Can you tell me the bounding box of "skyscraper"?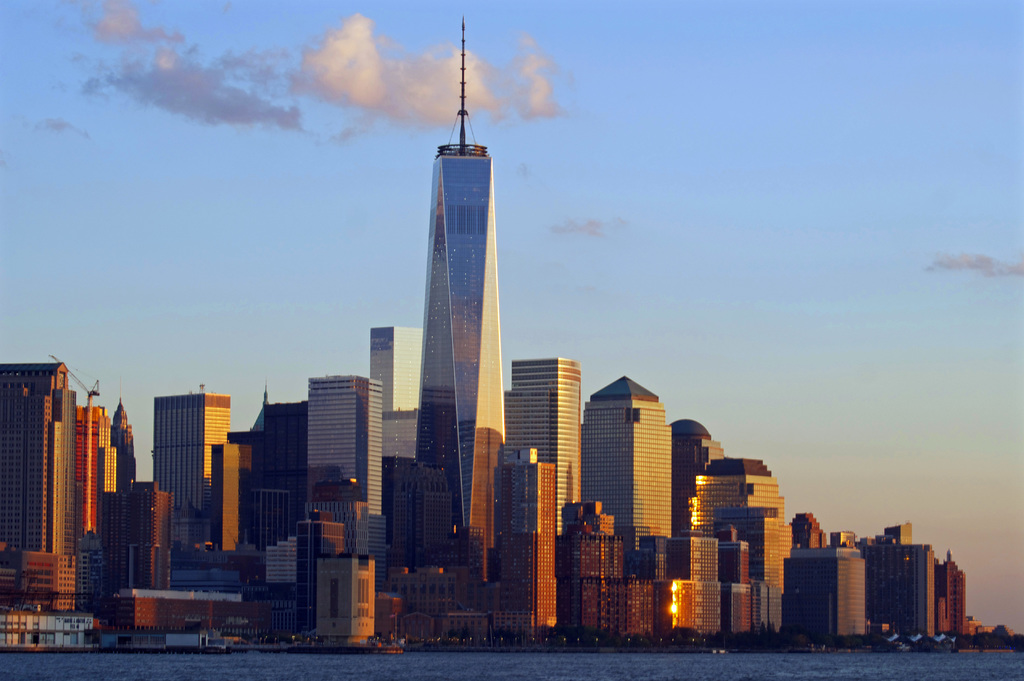
297, 372, 376, 507.
